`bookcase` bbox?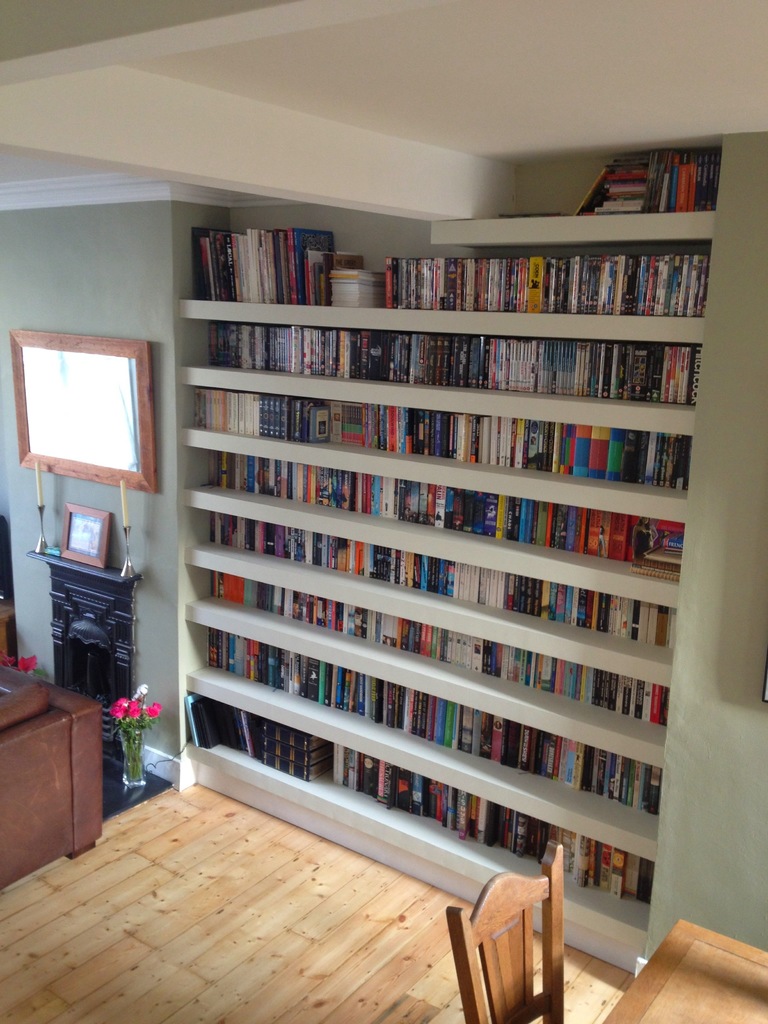
(177,135,720,969)
